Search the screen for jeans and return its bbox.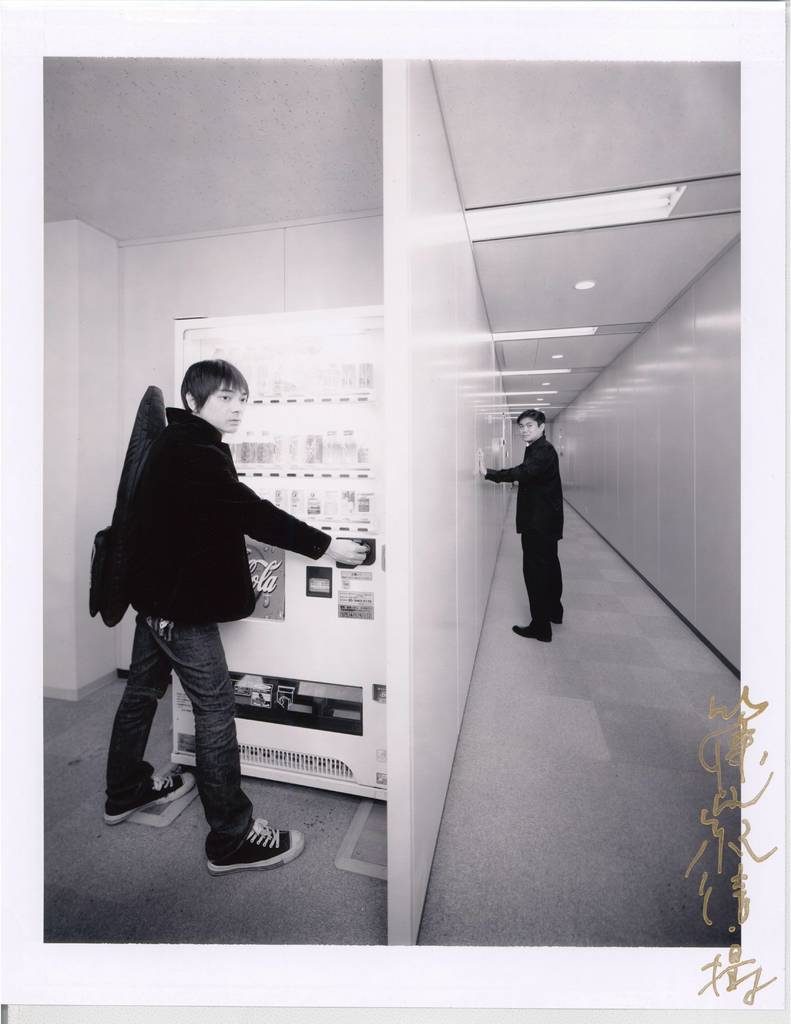
Found: left=104, top=616, right=263, bottom=845.
